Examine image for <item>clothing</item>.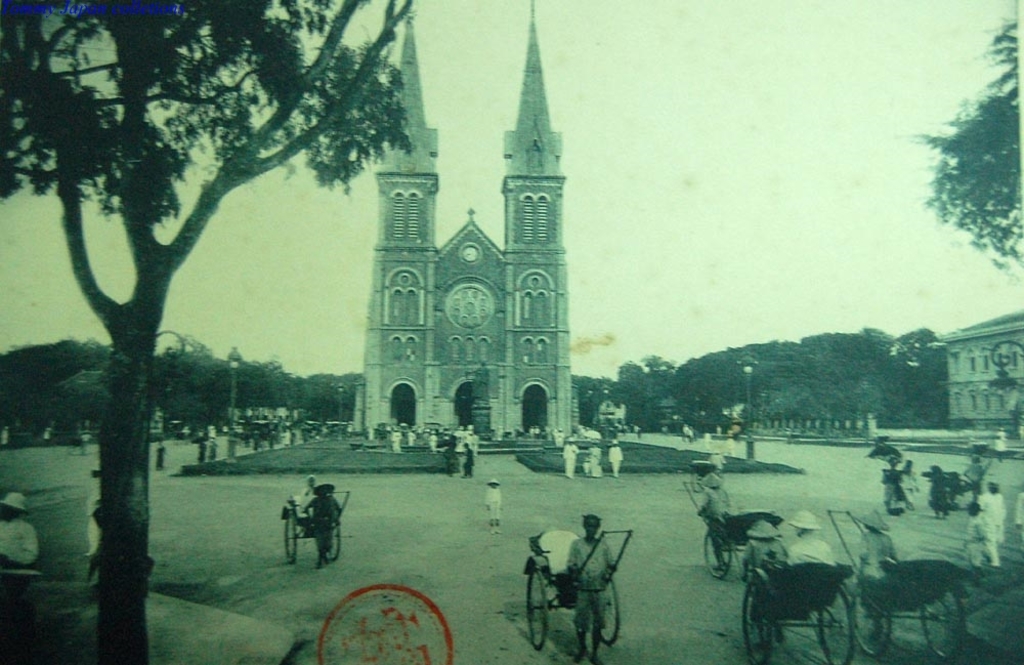
Examination result: l=298, t=492, r=345, b=555.
